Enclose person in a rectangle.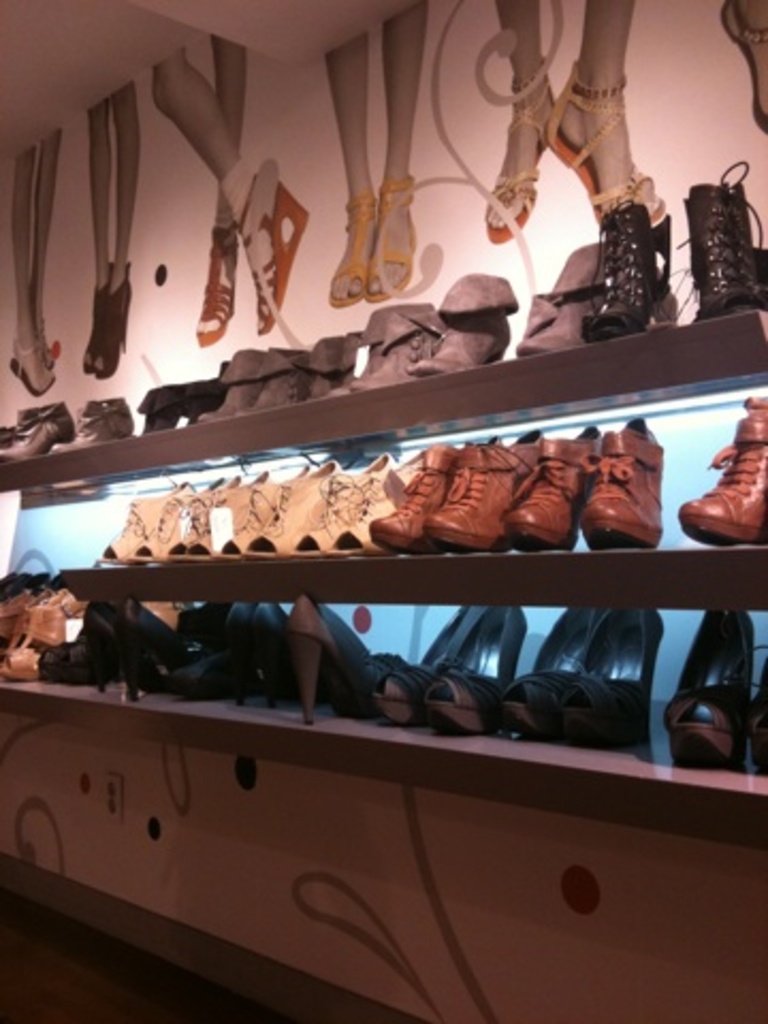
151,19,309,352.
